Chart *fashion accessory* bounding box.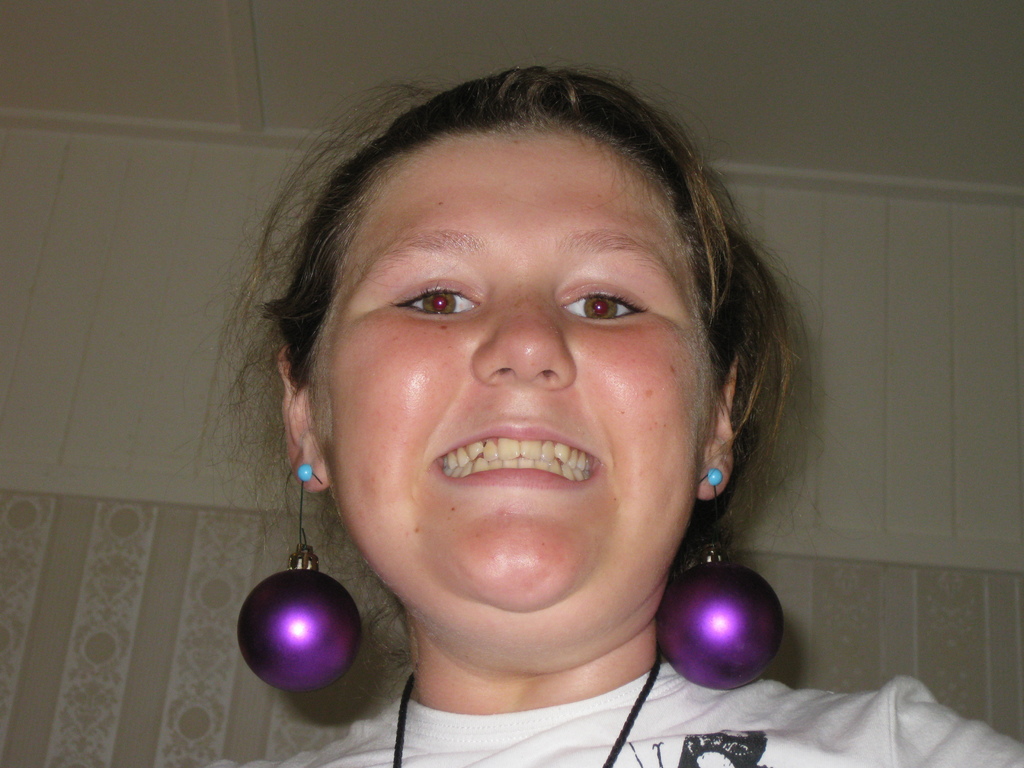
Charted: 656:467:785:689.
